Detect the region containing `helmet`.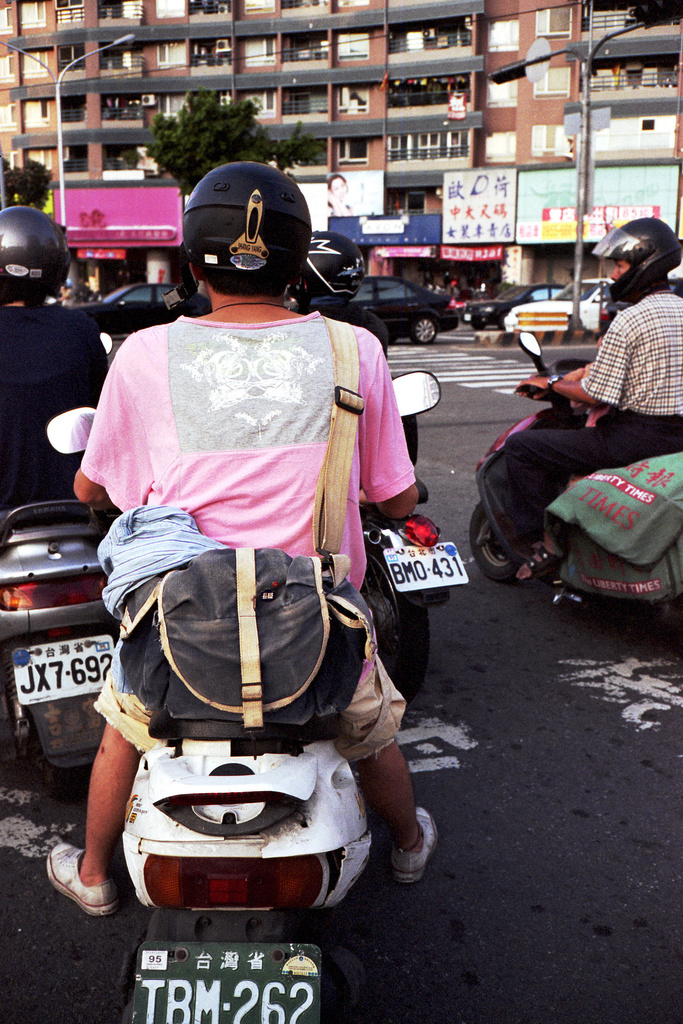
bbox=(292, 231, 368, 319).
